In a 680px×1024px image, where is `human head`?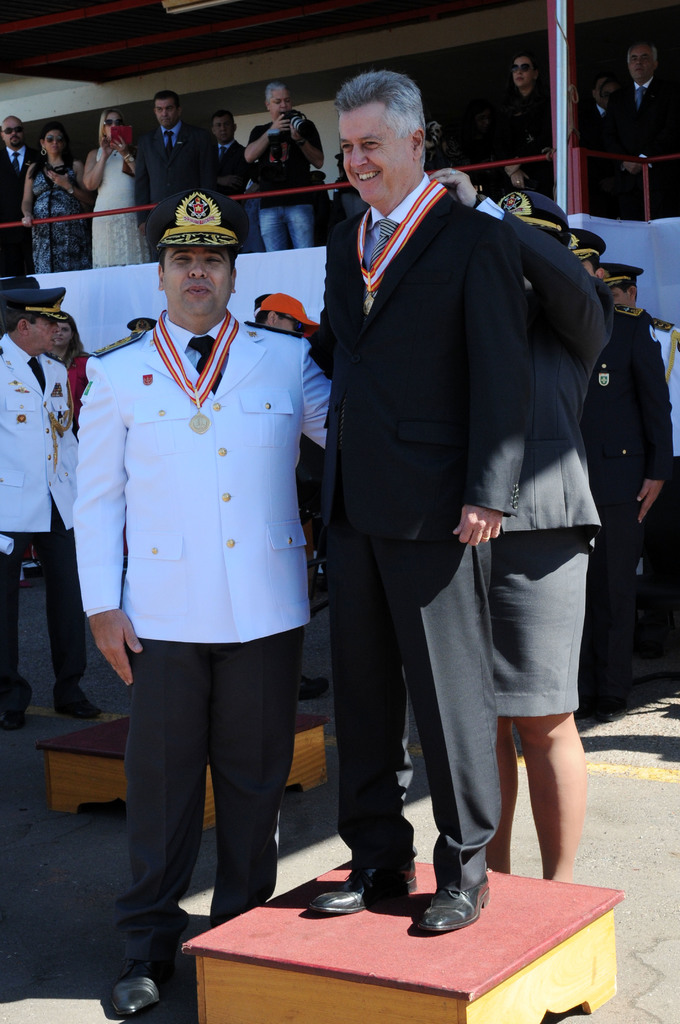
(595,73,611,103).
